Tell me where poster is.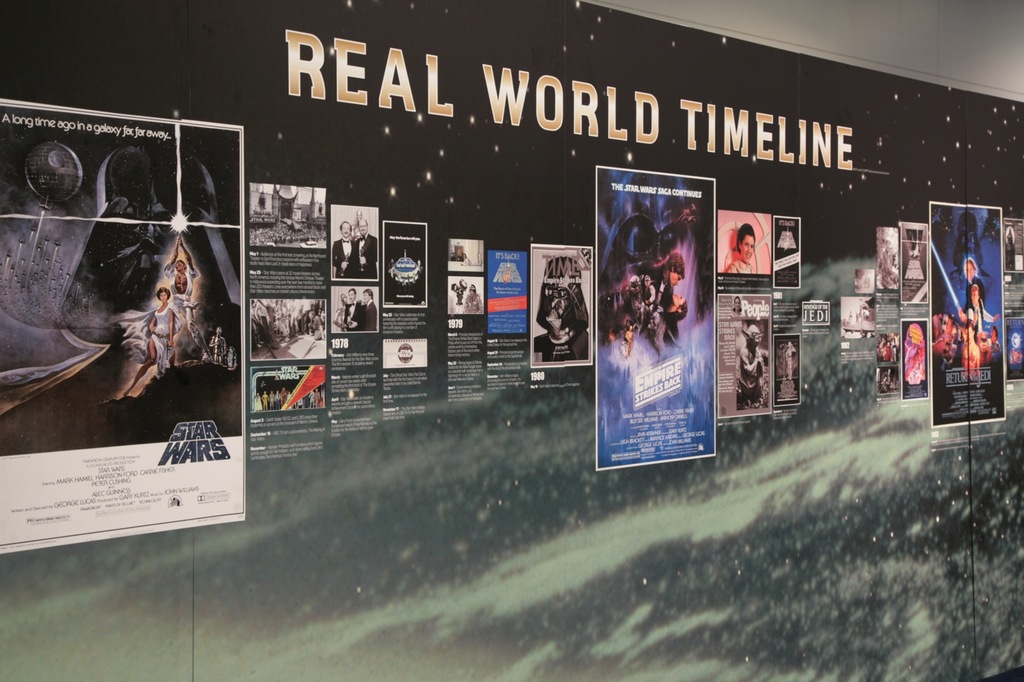
poster is at left=719, top=294, right=771, bottom=419.
